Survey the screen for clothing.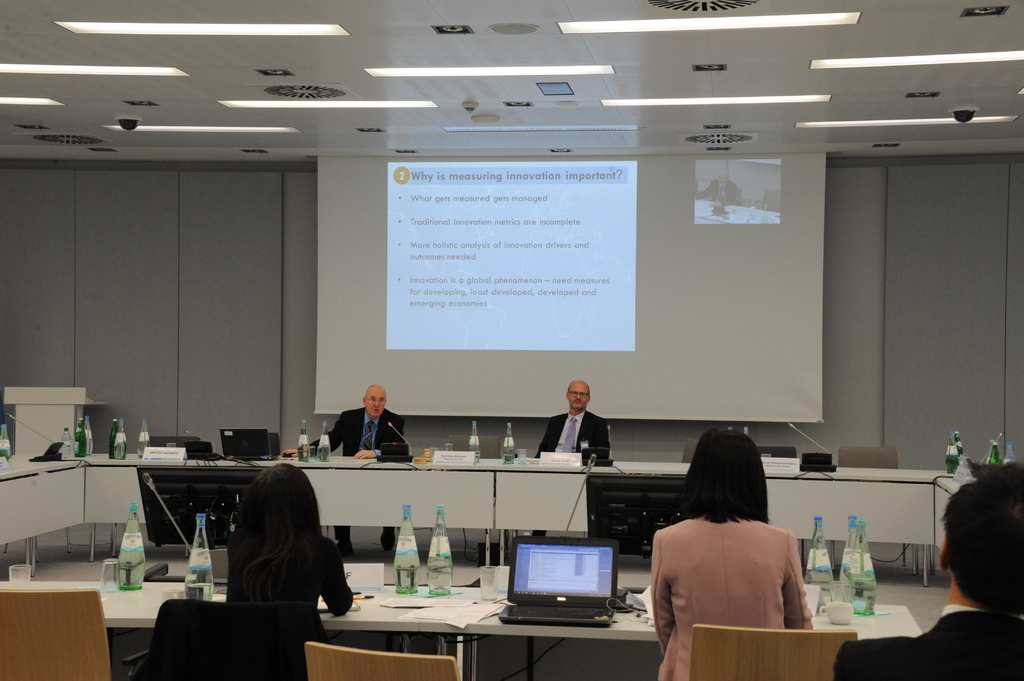
Survey found: 532, 412, 611, 470.
